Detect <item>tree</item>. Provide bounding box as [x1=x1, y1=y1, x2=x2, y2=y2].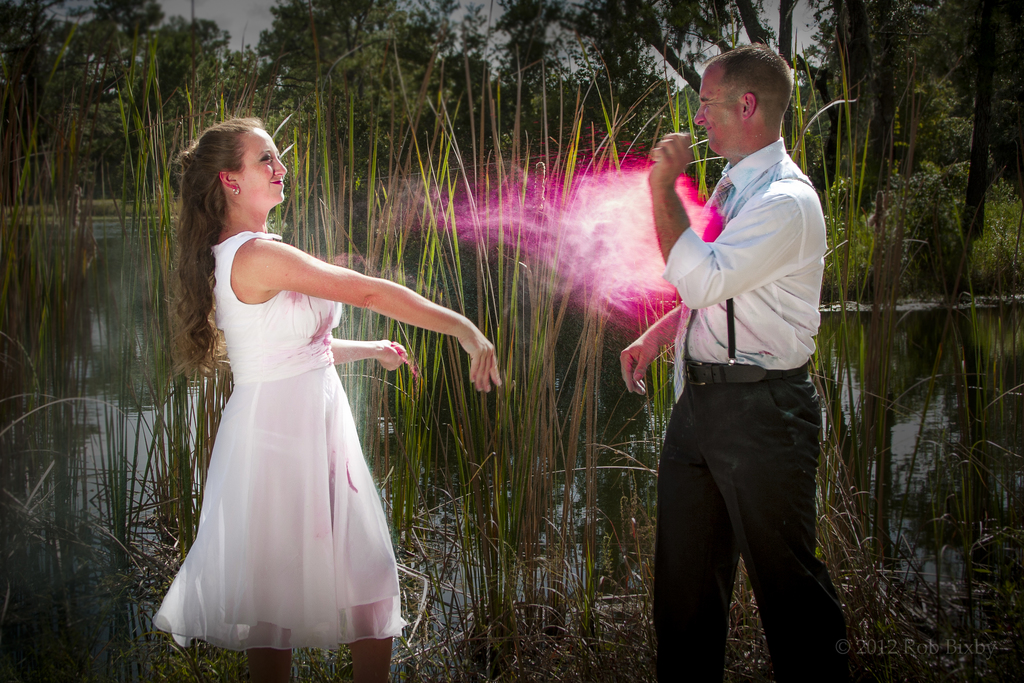
[x1=792, y1=2, x2=1023, y2=227].
